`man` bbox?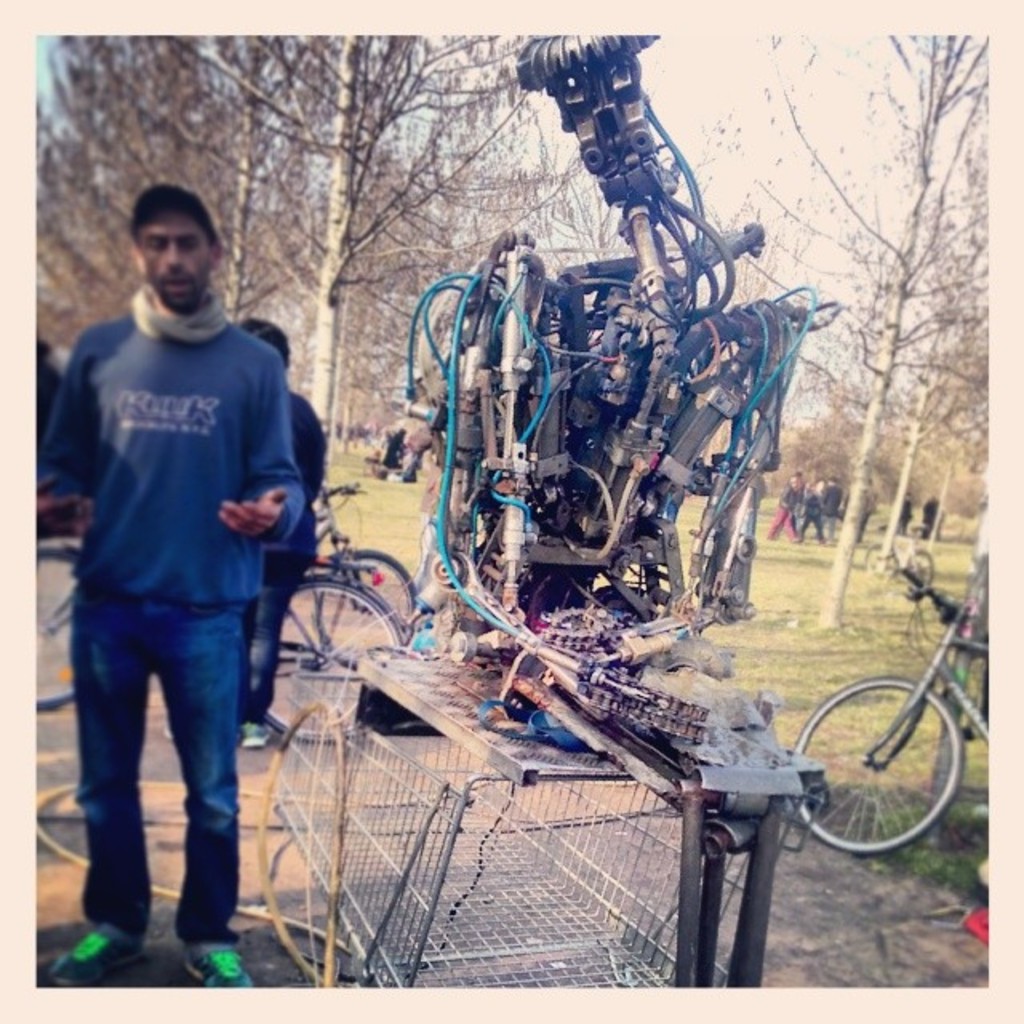
left=35, top=173, right=323, bottom=981
